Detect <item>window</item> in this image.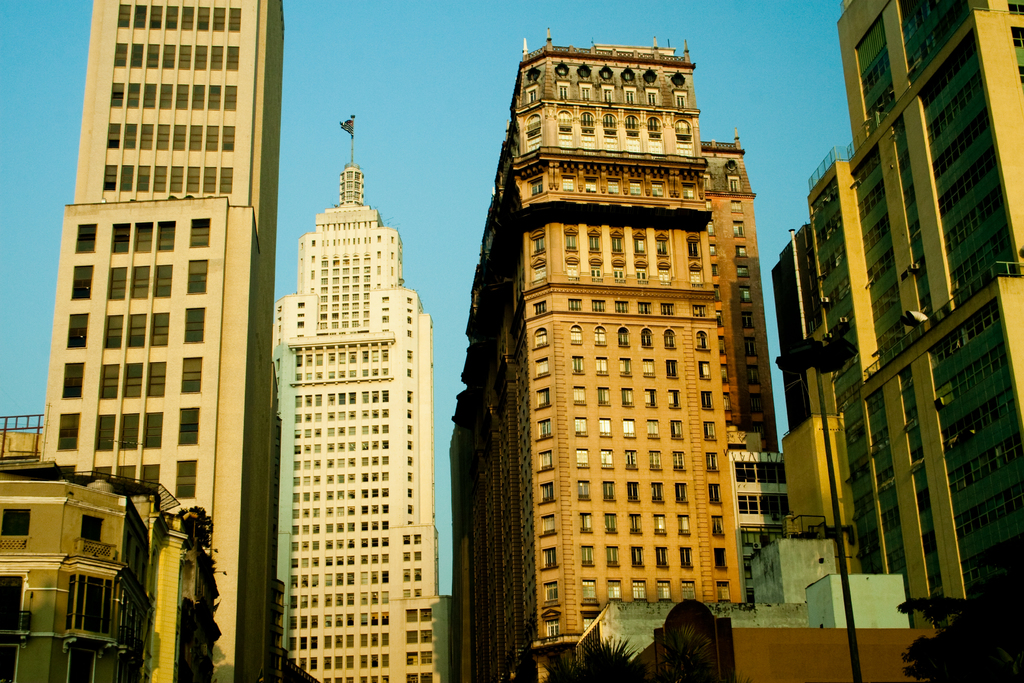
Detection: locate(678, 95, 684, 108).
